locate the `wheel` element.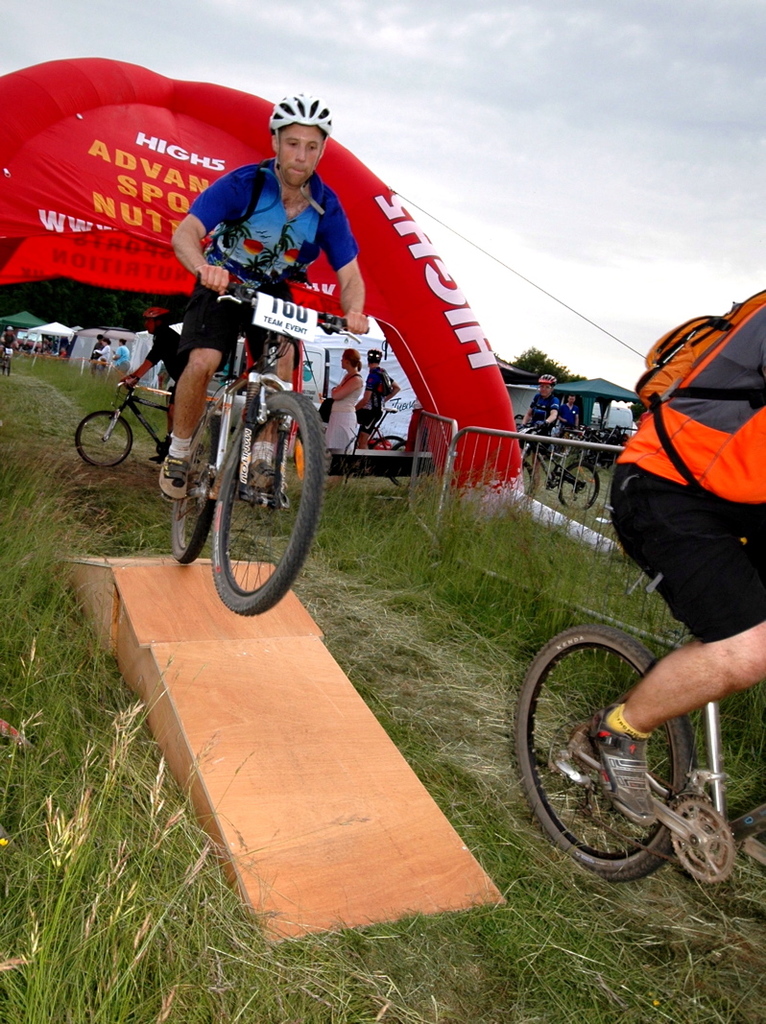
Element bbox: bbox=(515, 621, 695, 883).
